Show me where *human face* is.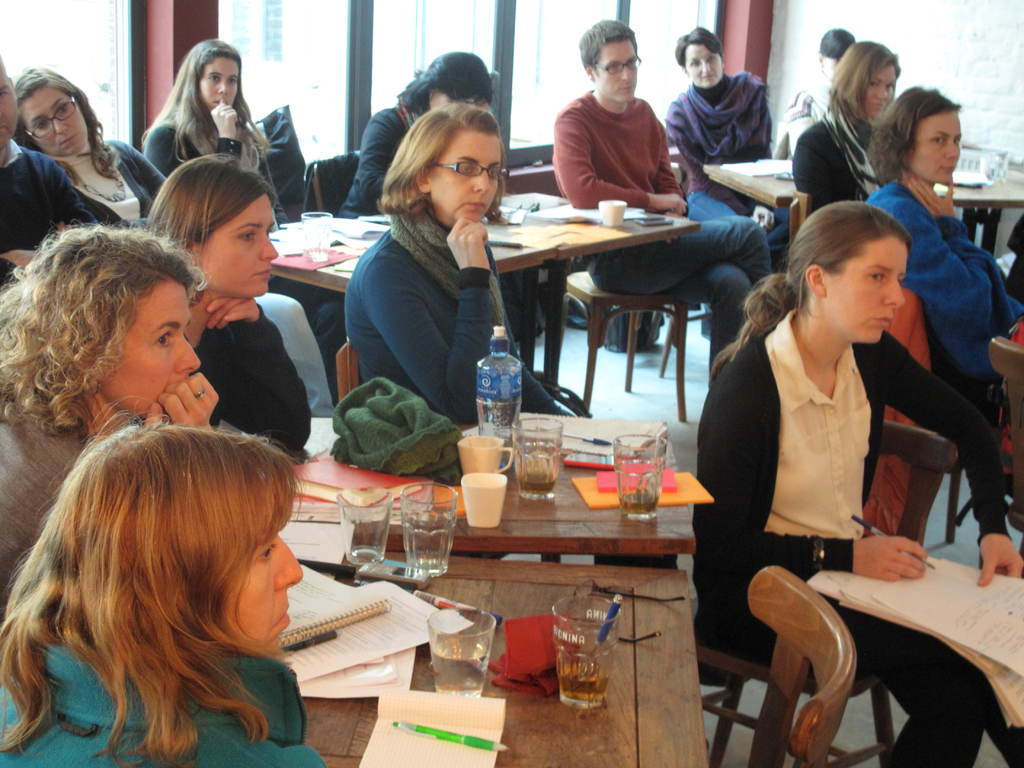
*human face* is at {"x1": 863, "y1": 63, "x2": 897, "y2": 118}.
